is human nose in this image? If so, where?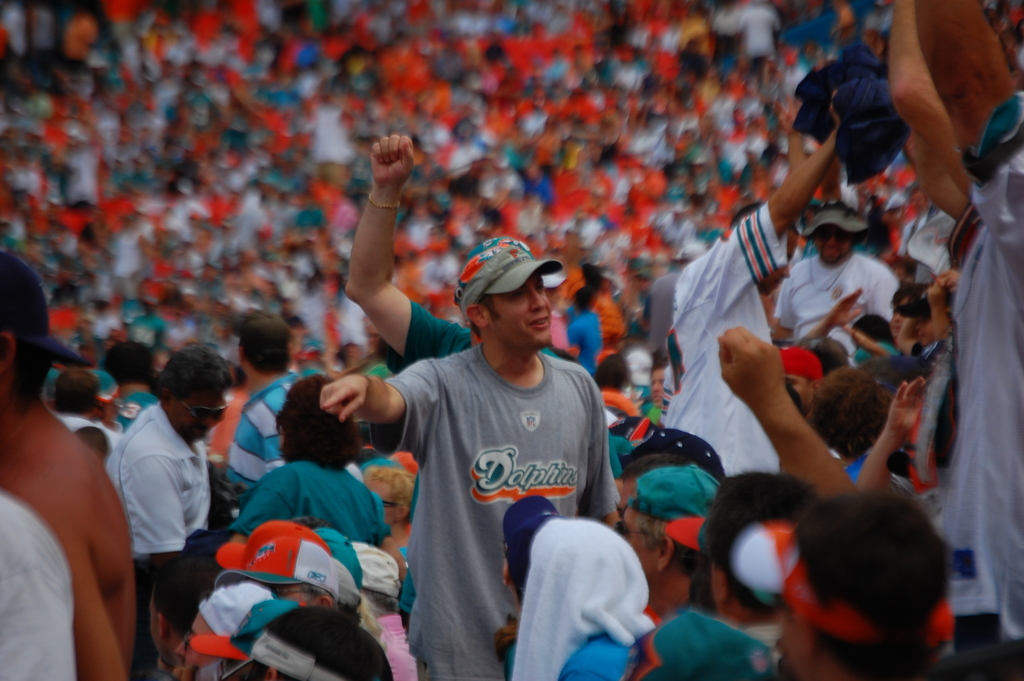
Yes, at 199 415 212 431.
